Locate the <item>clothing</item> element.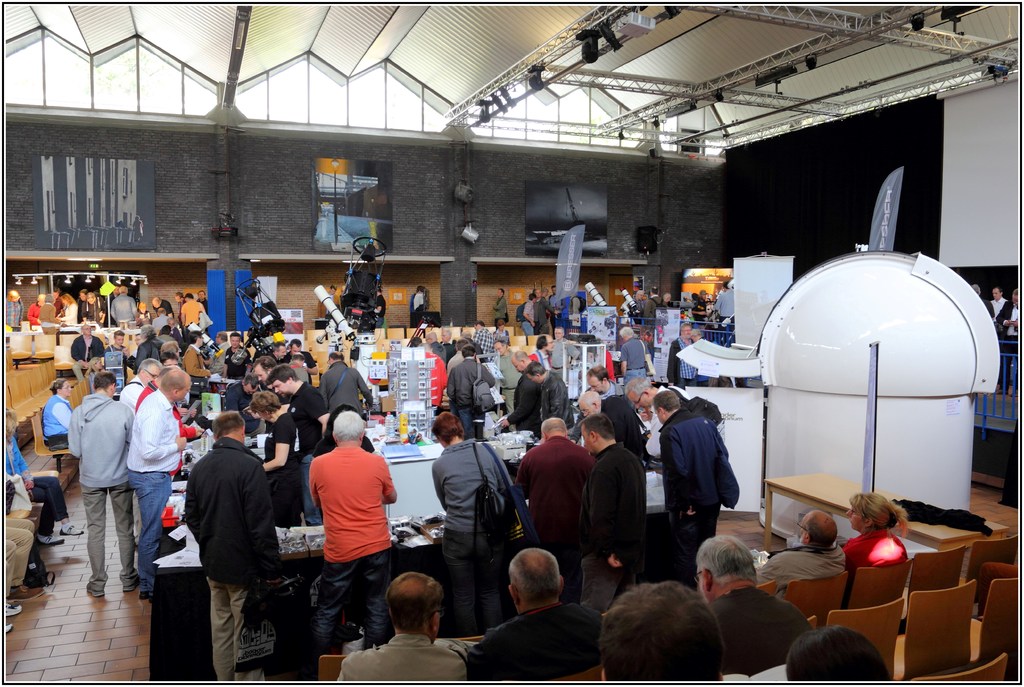
Element bbox: bbox=[71, 333, 104, 383].
